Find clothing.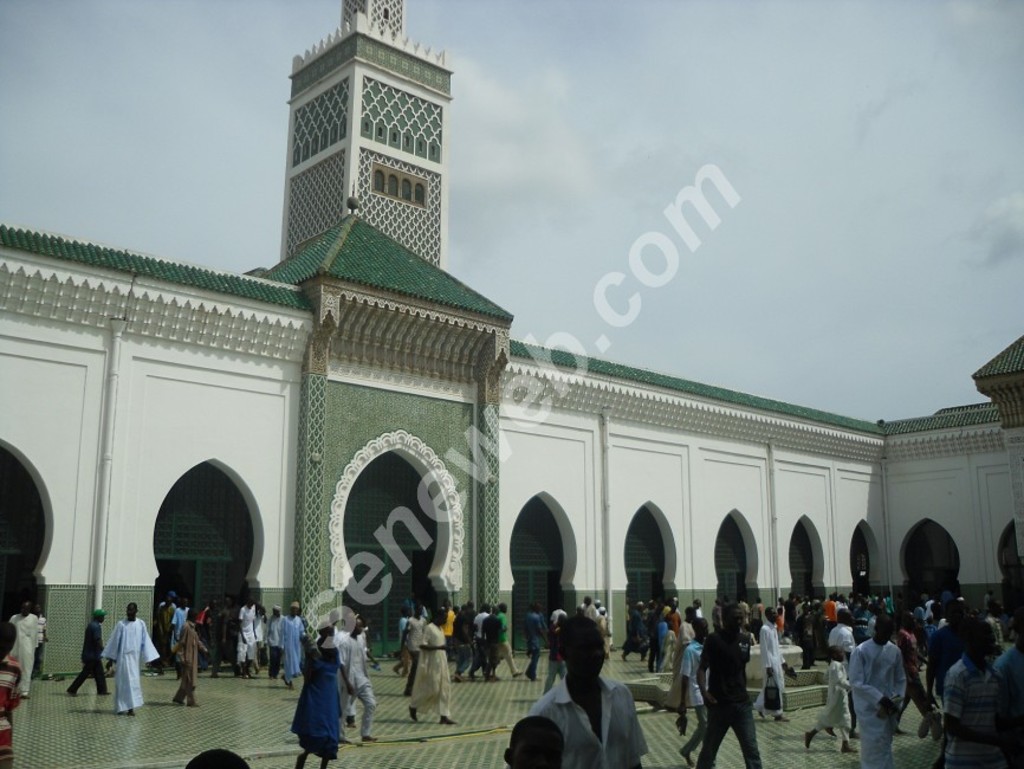
bbox=[110, 616, 161, 705].
